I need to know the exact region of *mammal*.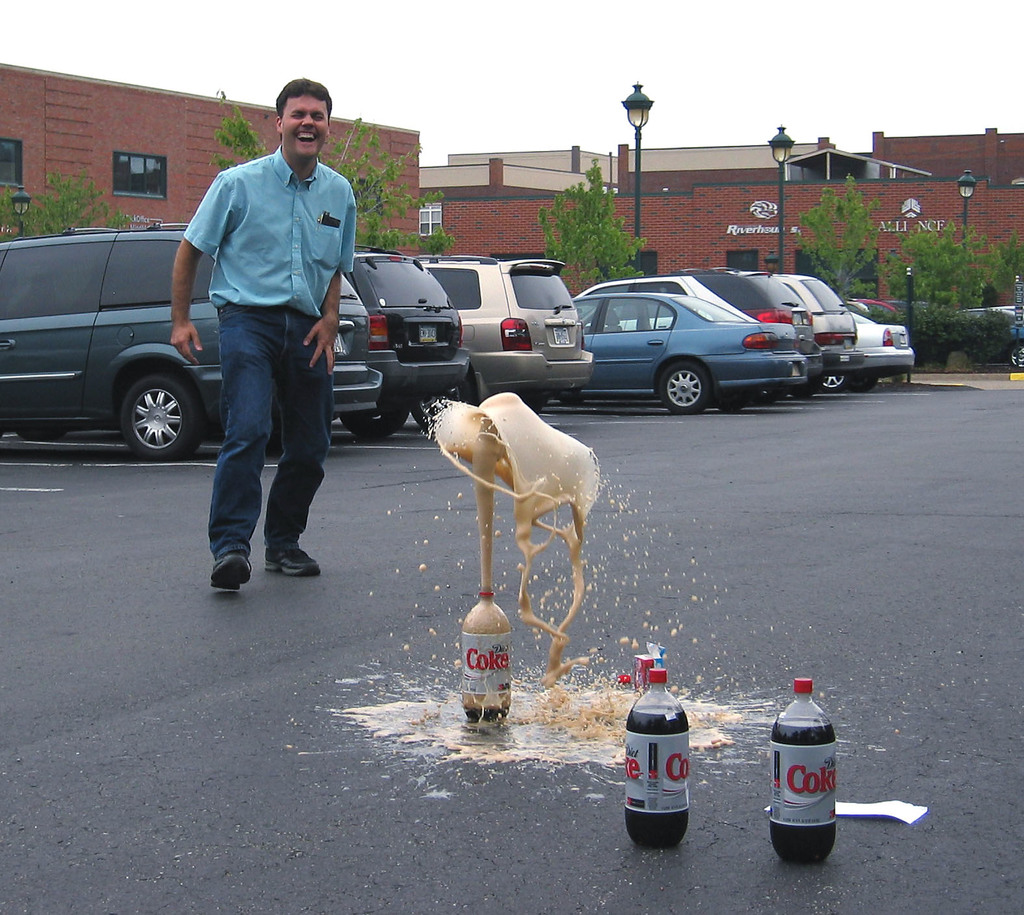
Region: select_region(164, 91, 380, 563).
